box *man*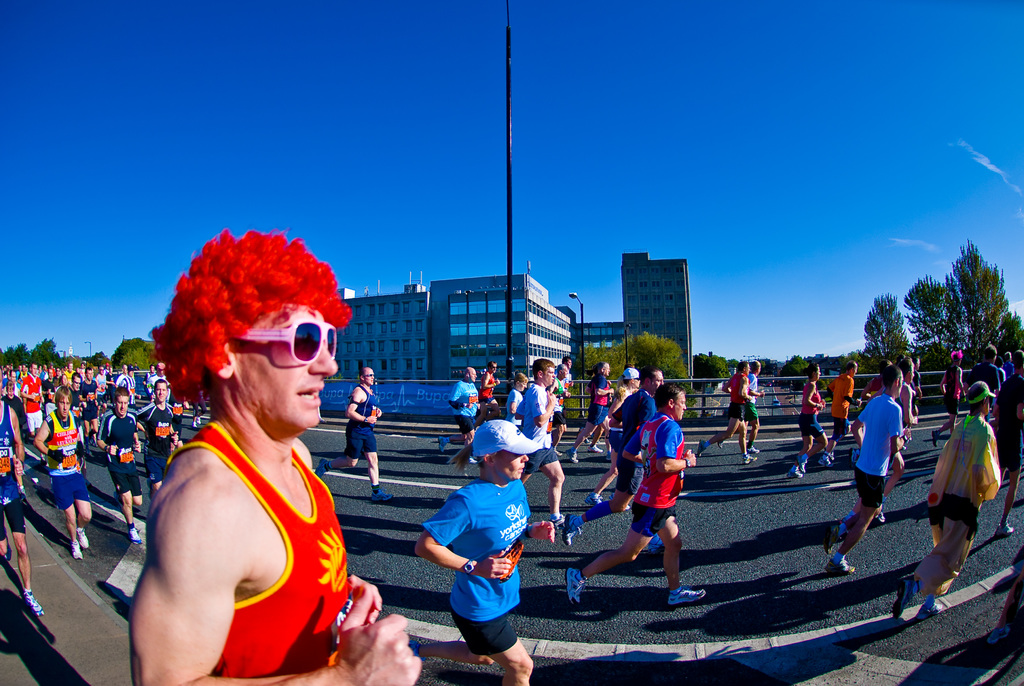
left=479, top=361, right=502, bottom=418
